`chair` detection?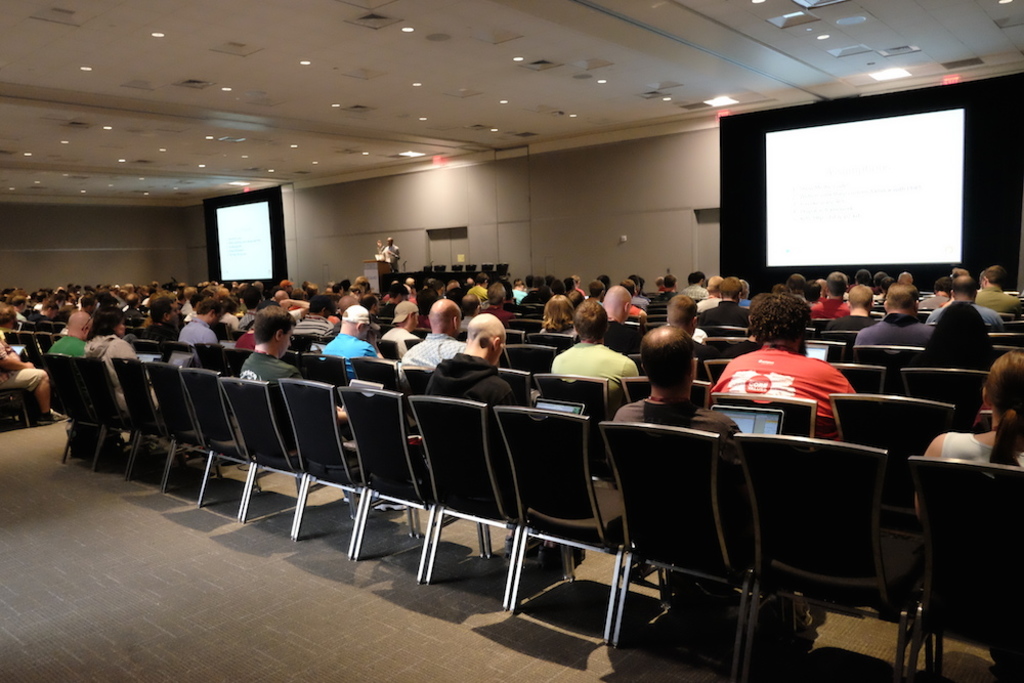
{"left": 273, "top": 374, "right": 413, "bottom": 564}
